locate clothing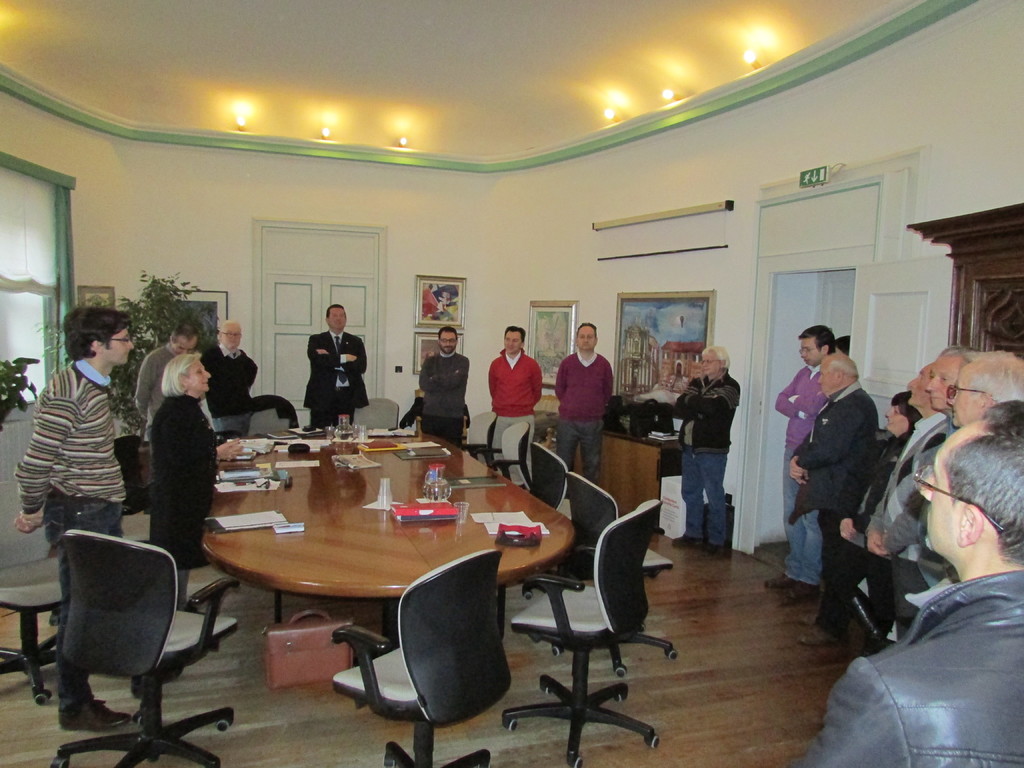
{"x1": 8, "y1": 358, "x2": 129, "y2": 710}
